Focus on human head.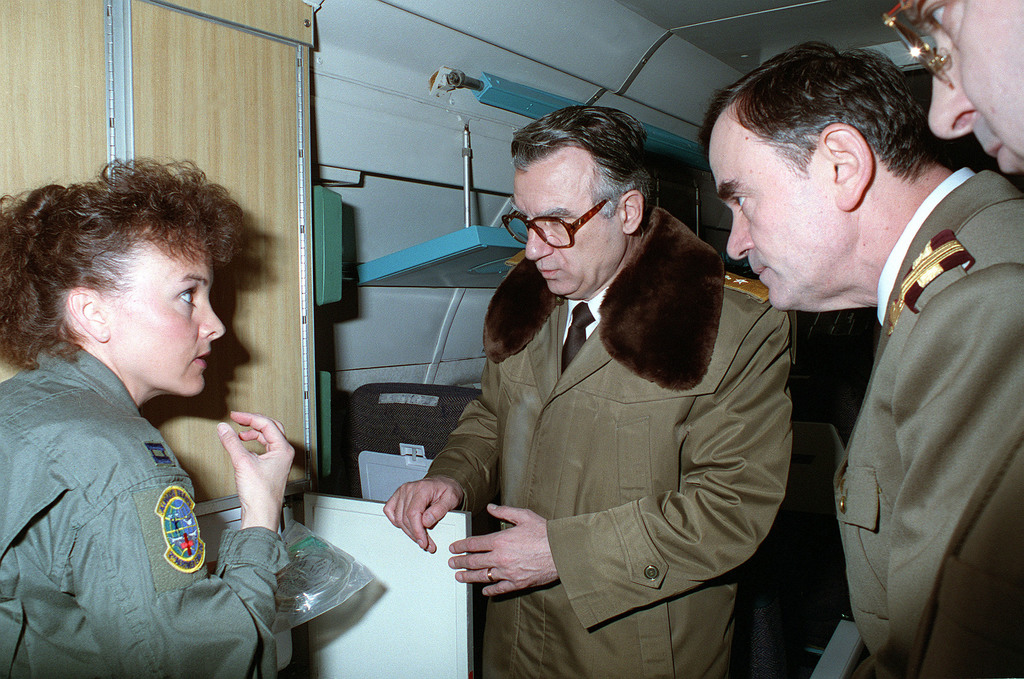
Focused at {"left": 698, "top": 43, "right": 937, "bottom": 309}.
